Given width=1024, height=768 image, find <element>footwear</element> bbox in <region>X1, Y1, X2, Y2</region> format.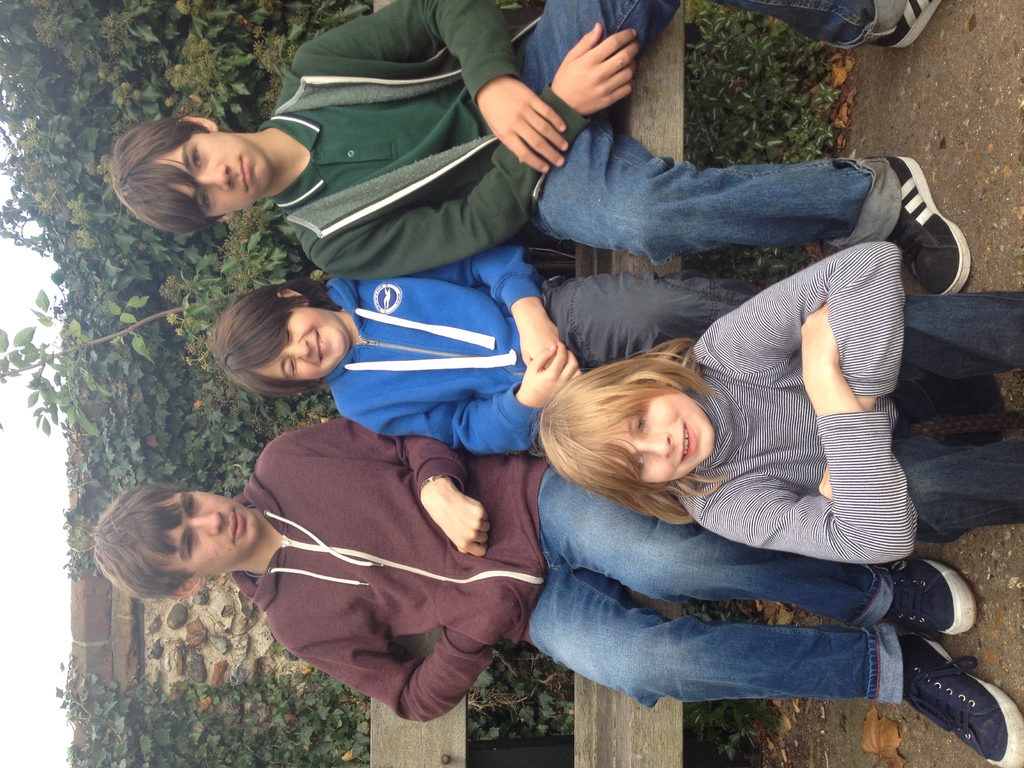
<region>886, 626, 1009, 758</region>.
